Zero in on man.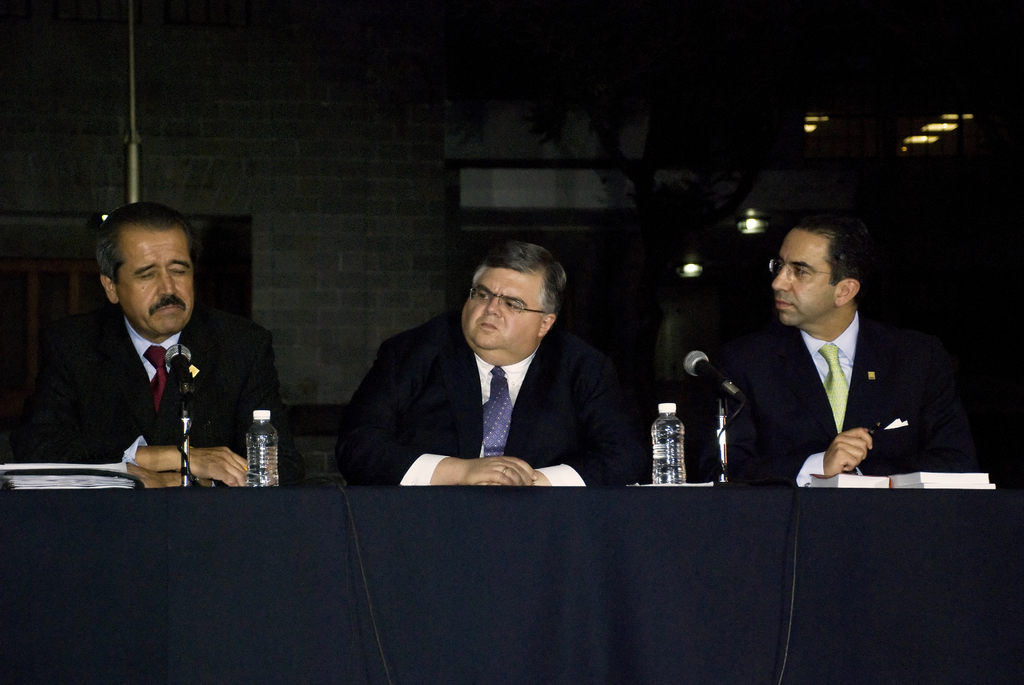
Zeroed in: (706,215,968,490).
